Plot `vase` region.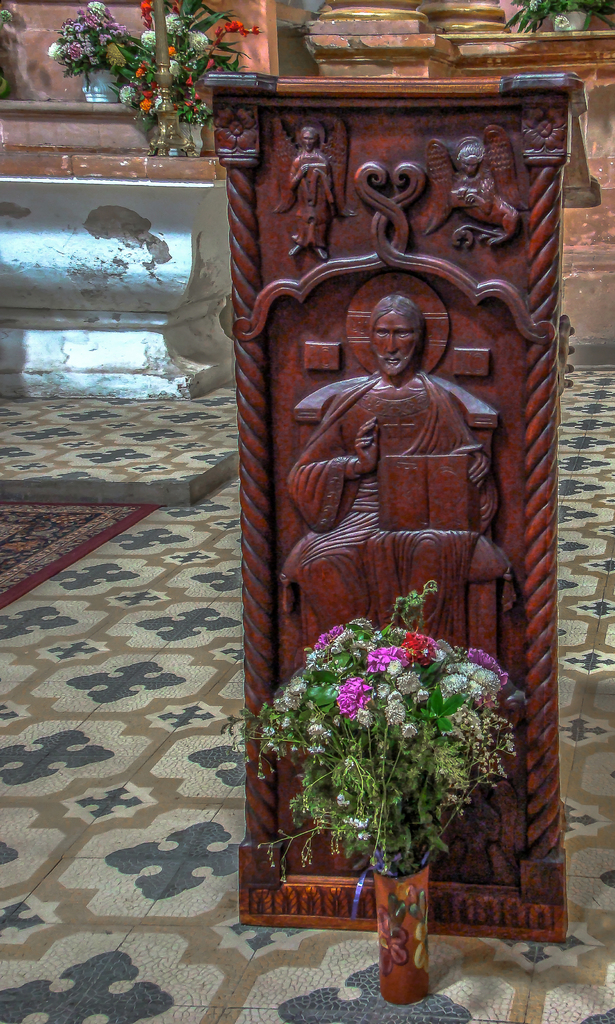
Plotted at 79 63 117 104.
